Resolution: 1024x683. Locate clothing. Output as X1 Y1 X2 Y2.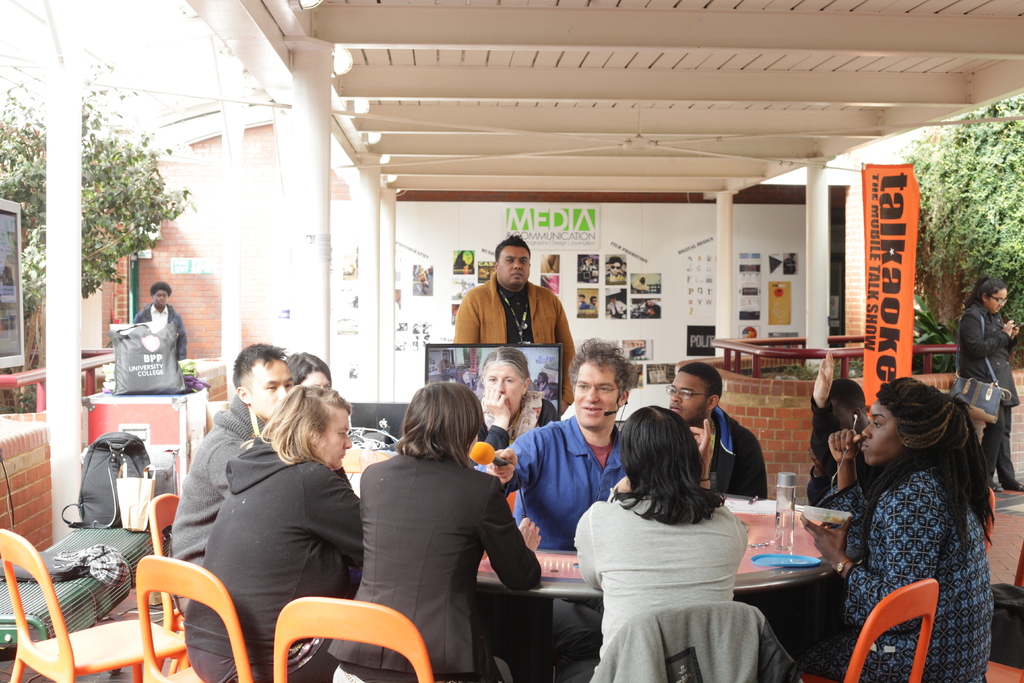
804 463 830 507.
